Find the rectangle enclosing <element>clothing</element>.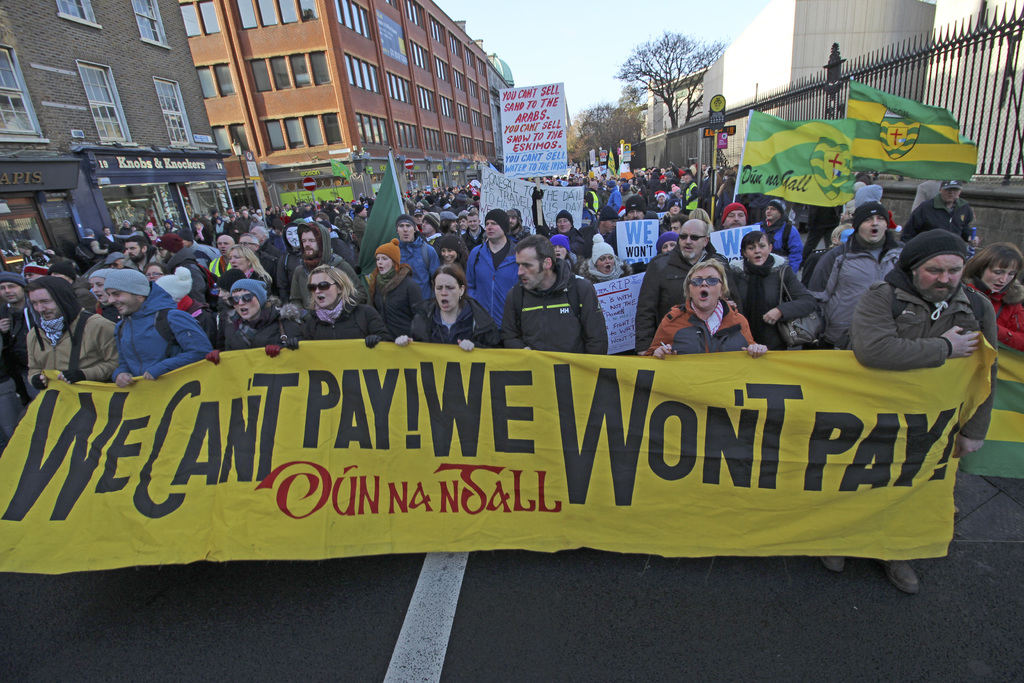
(x1=521, y1=224, x2=532, y2=245).
